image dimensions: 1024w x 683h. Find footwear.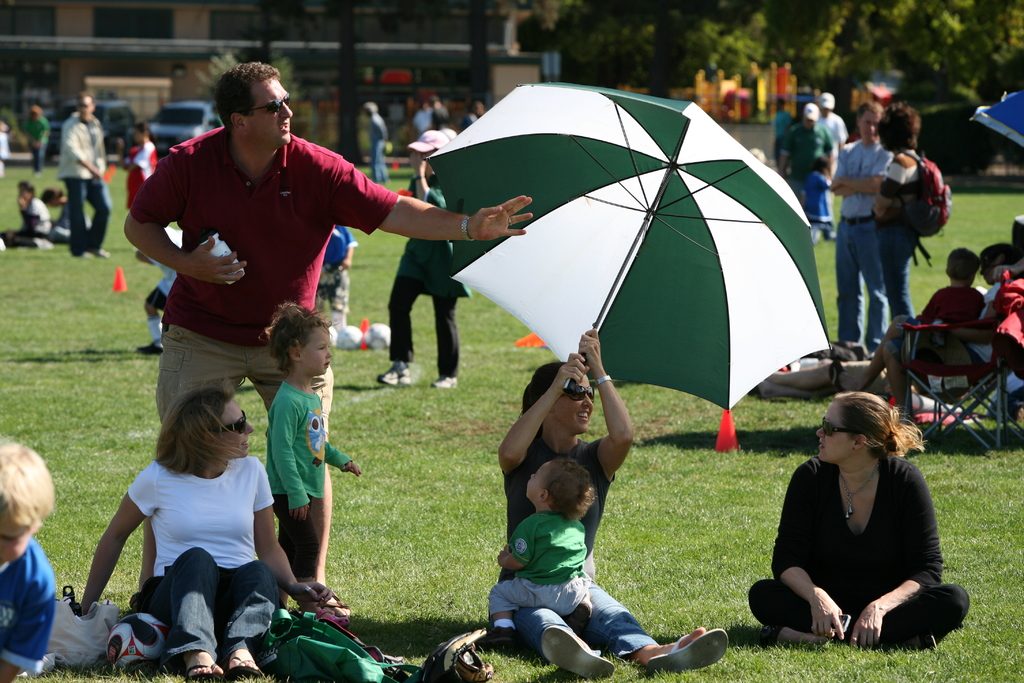
l=642, t=624, r=737, b=673.
